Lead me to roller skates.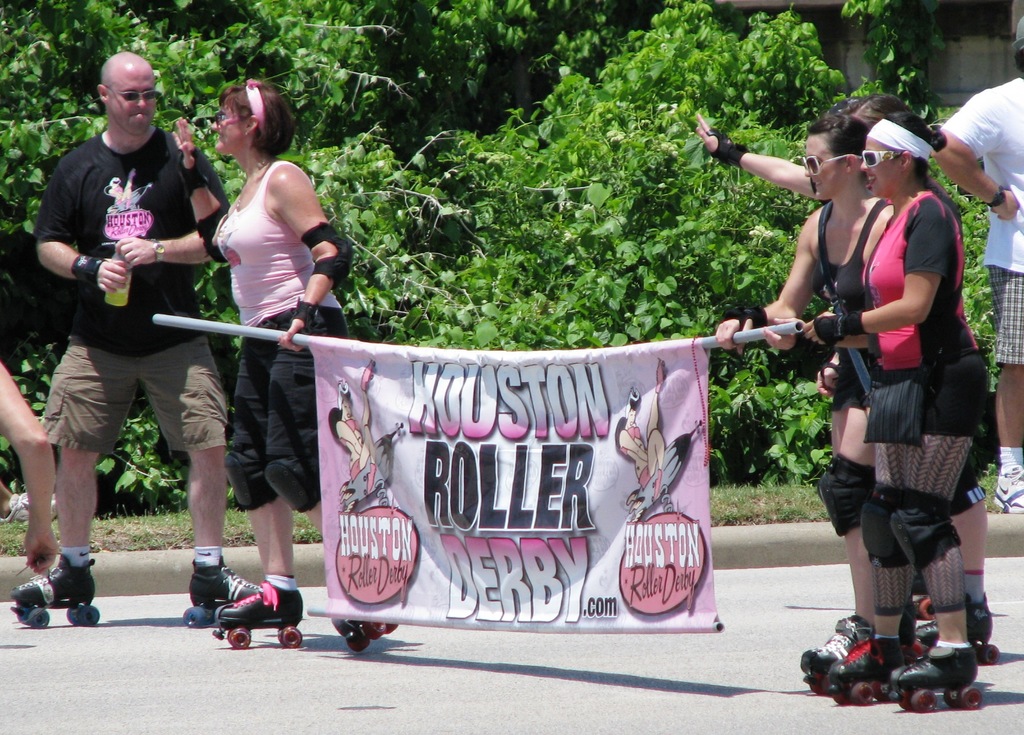
Lead to [884, 642, 986, 715].
